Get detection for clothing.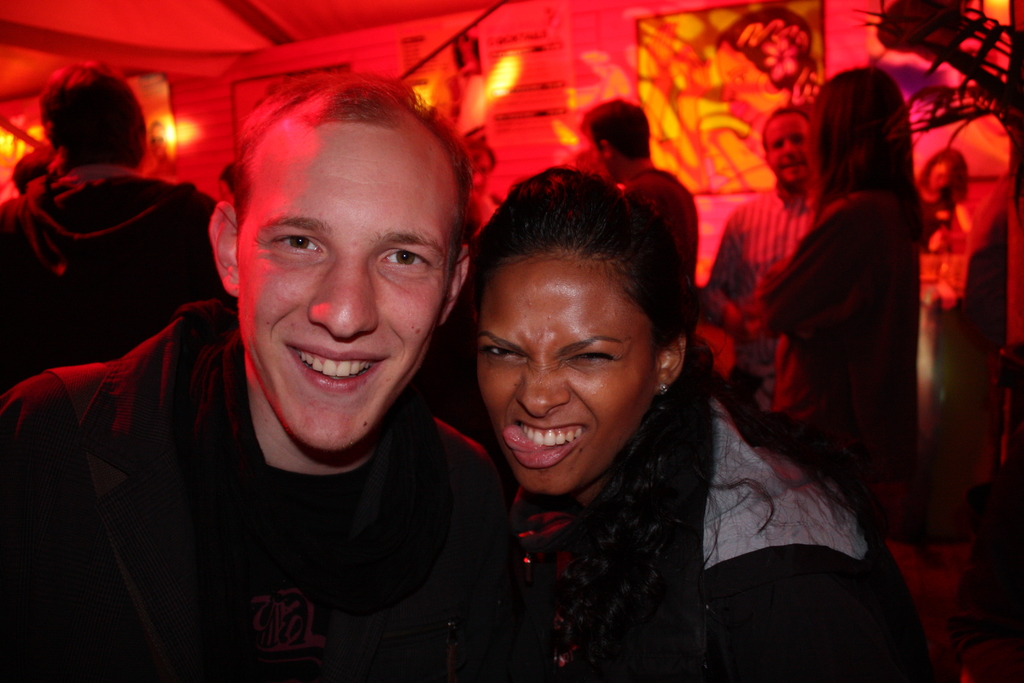
Detection: BBox(521, 343, 942, 682).
